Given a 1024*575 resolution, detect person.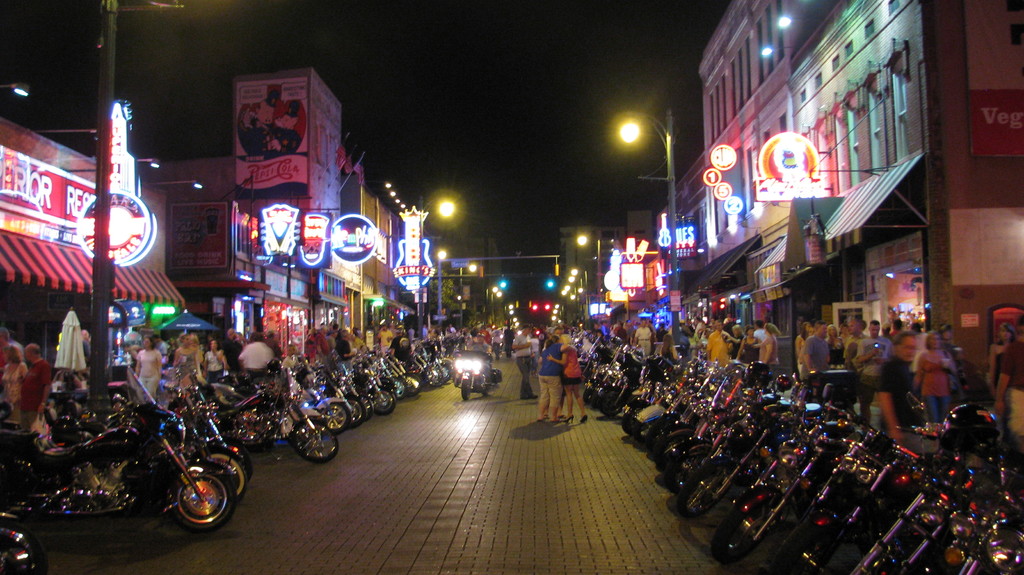
select_region(203, 338, 224, 380).
